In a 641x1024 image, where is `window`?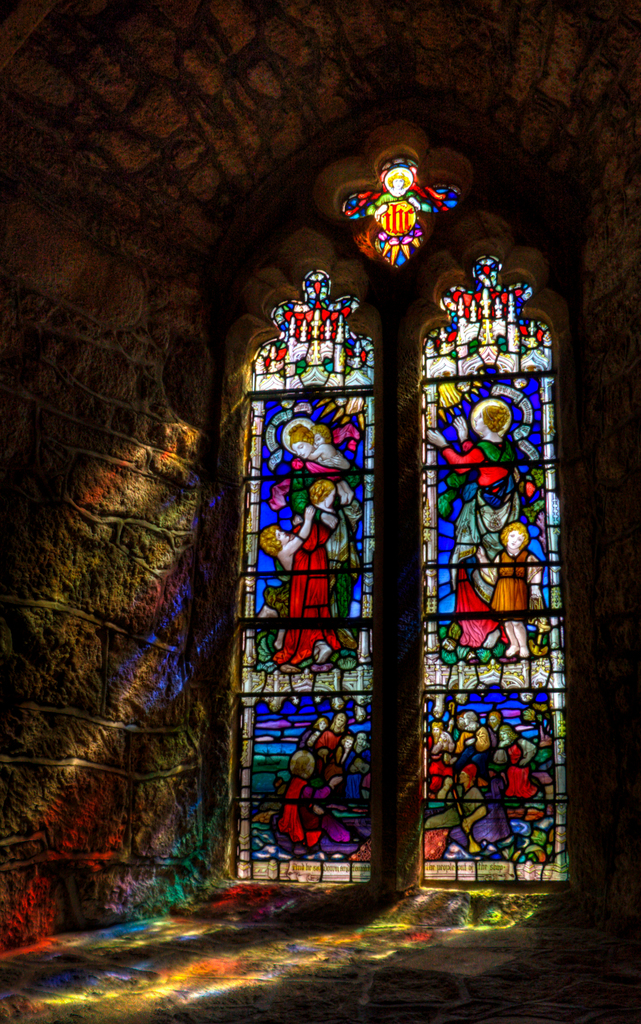
<bbox>227, 268, 372, 891</bbox>.
